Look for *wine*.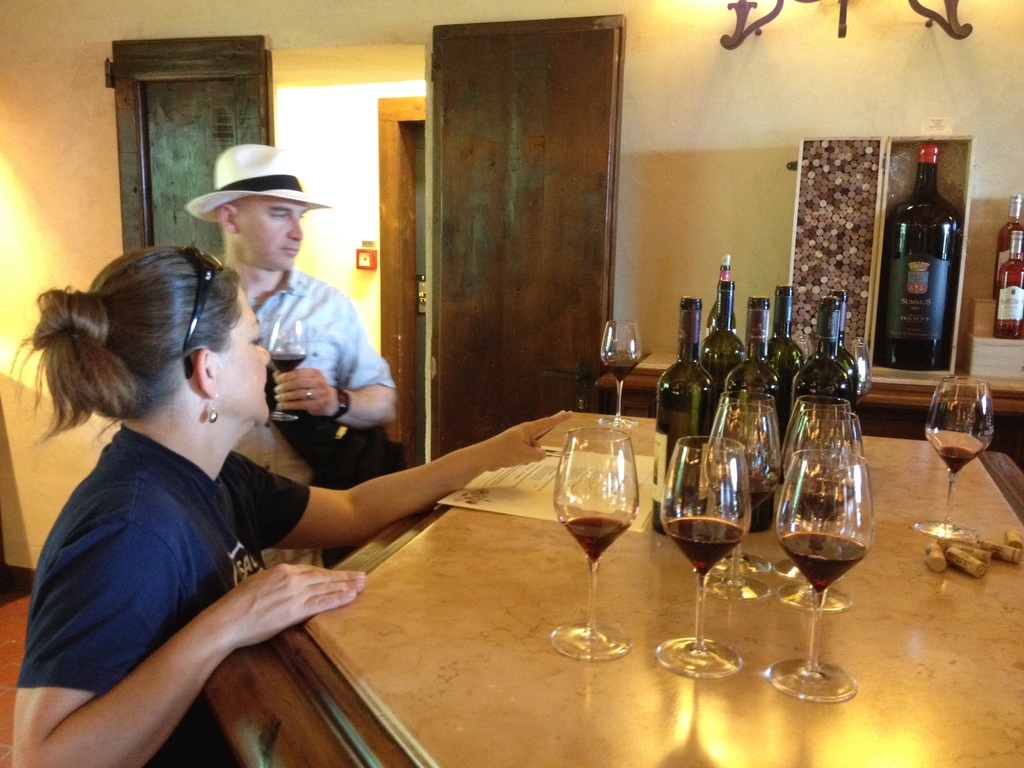
Found: locate(737, 479, 775, 512).
